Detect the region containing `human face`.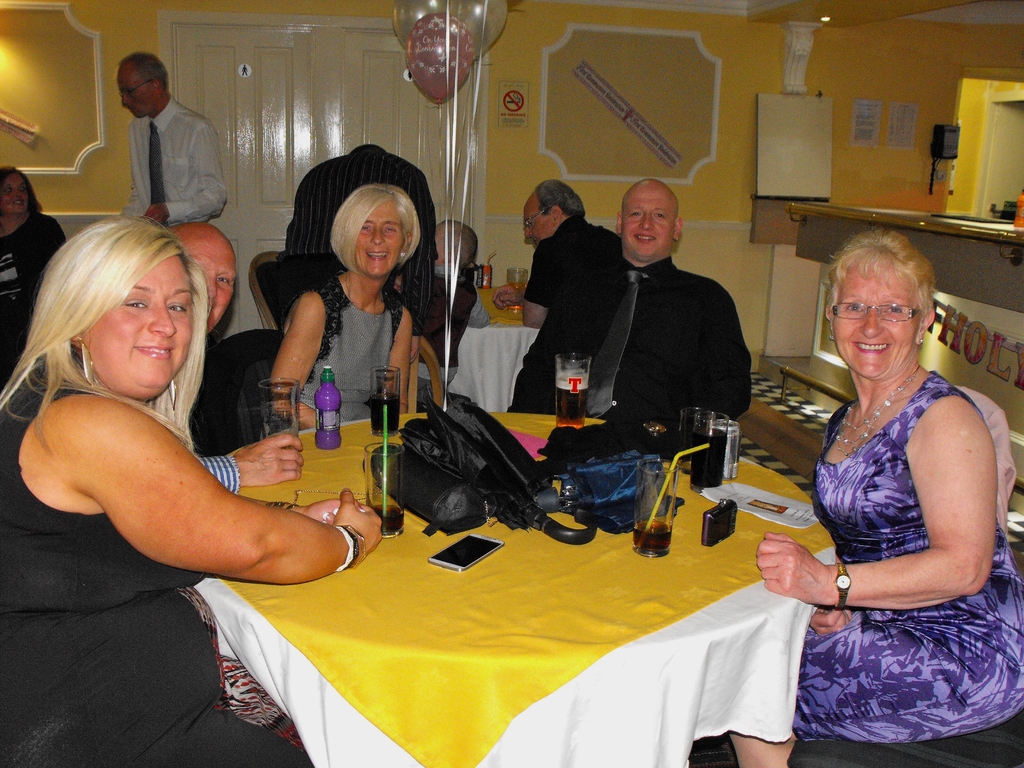
(117, 73, 153, 120).
